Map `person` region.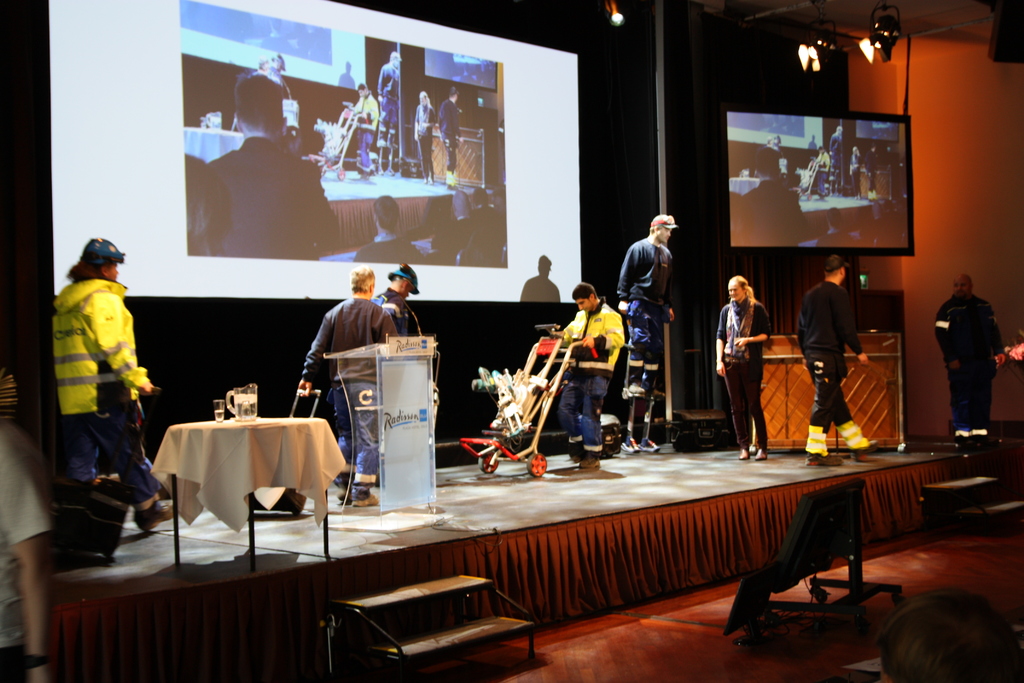
Mapped to left=351, top=81, right=378, bottom=178.
